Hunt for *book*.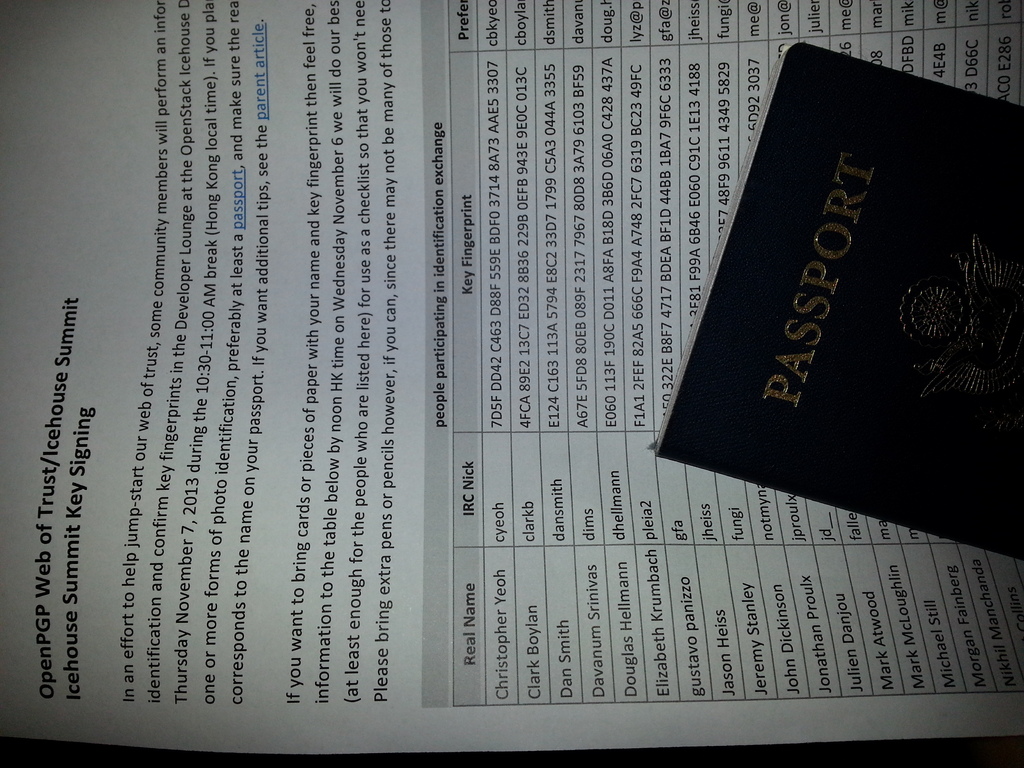
Hunted down at crop(652, 42, 1023, 558).
